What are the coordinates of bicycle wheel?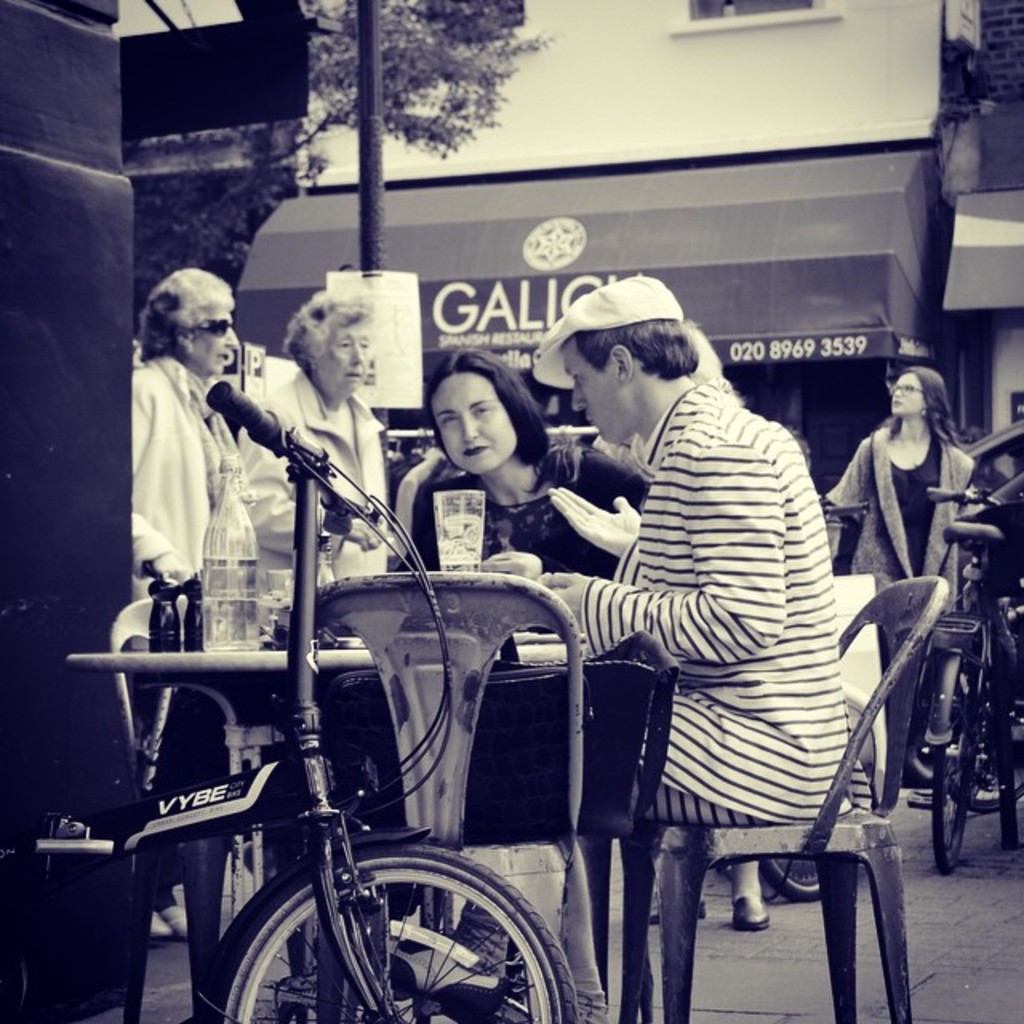
crop(190, 845, 530, 998).
